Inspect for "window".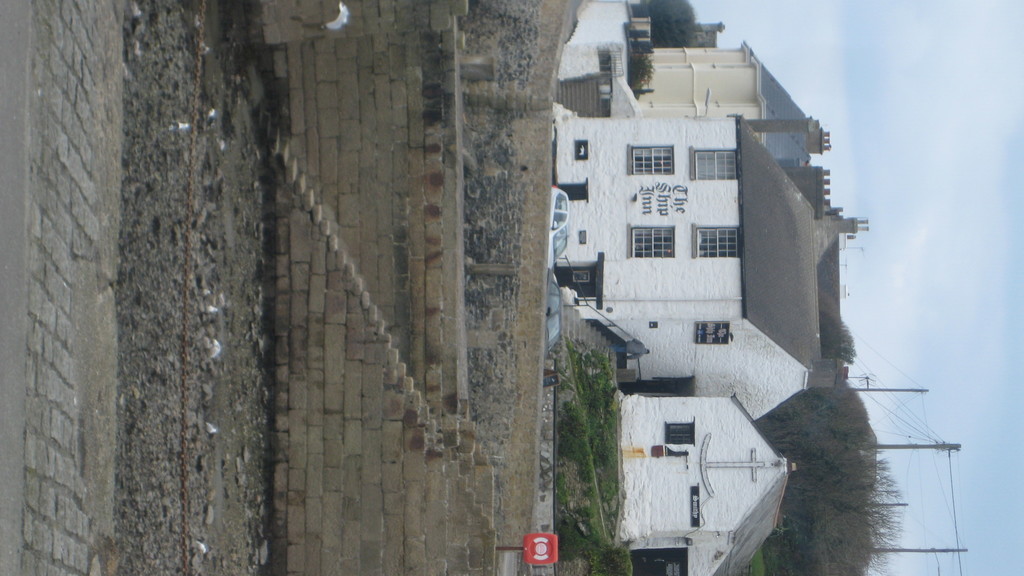
Inspection: region(626, 223, 673, 256).
